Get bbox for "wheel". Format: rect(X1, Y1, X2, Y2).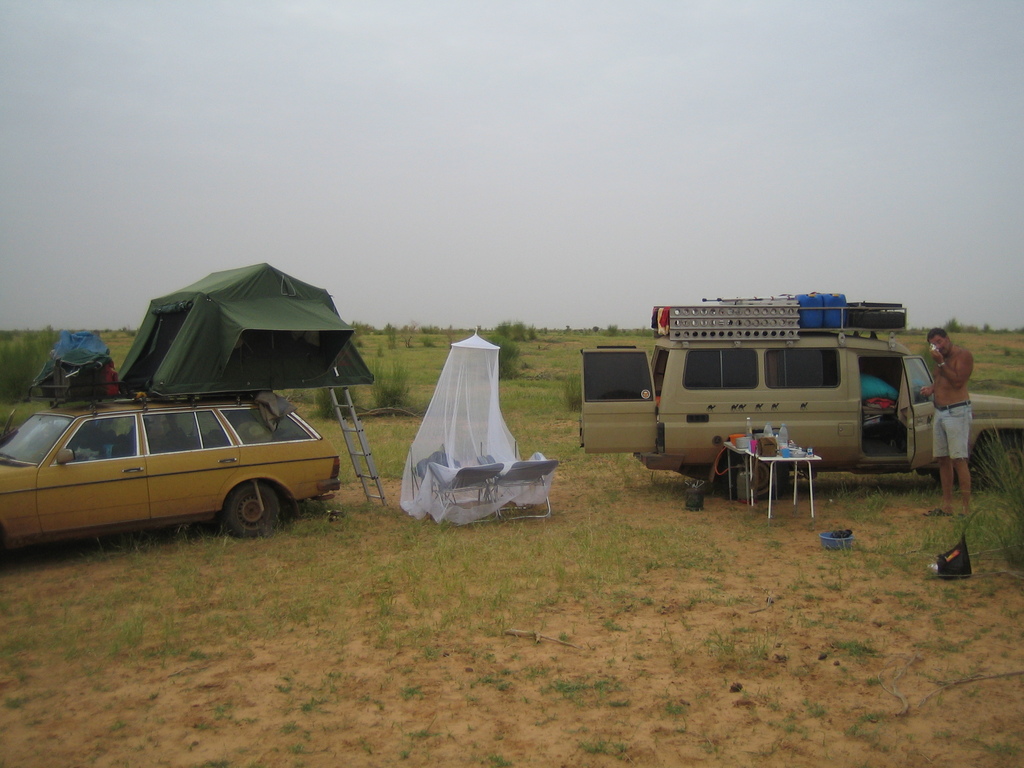
rect(216, 474, 283, 538).
